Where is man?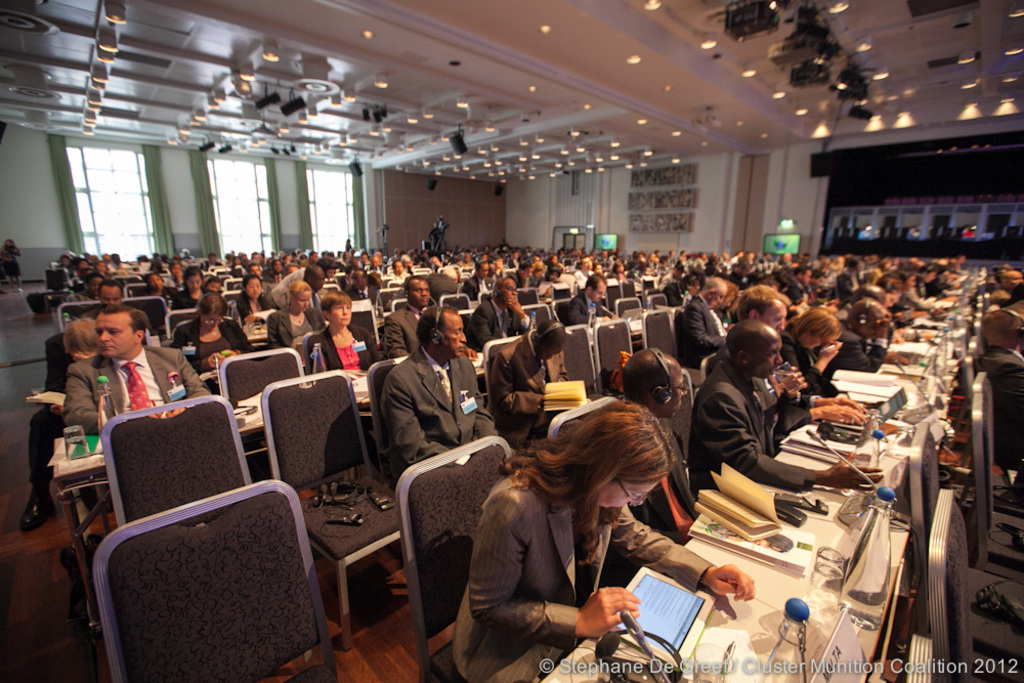
(x1=23, y1=298, x2=98, y2=532).
